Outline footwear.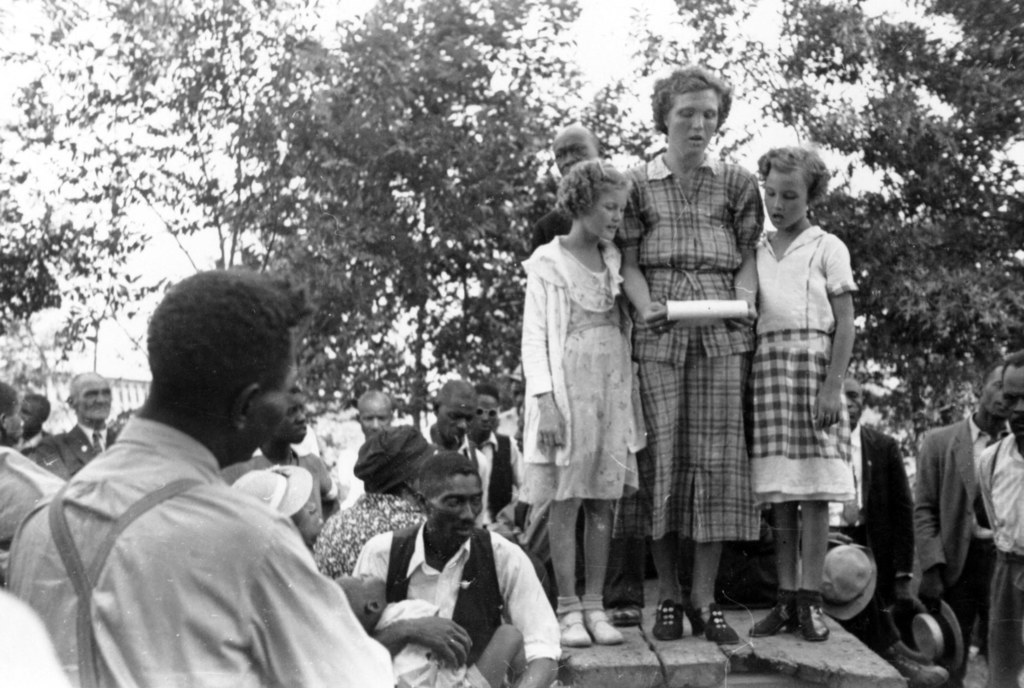
Outline: [x1=556, y1=597, x2=626, y2=648].
